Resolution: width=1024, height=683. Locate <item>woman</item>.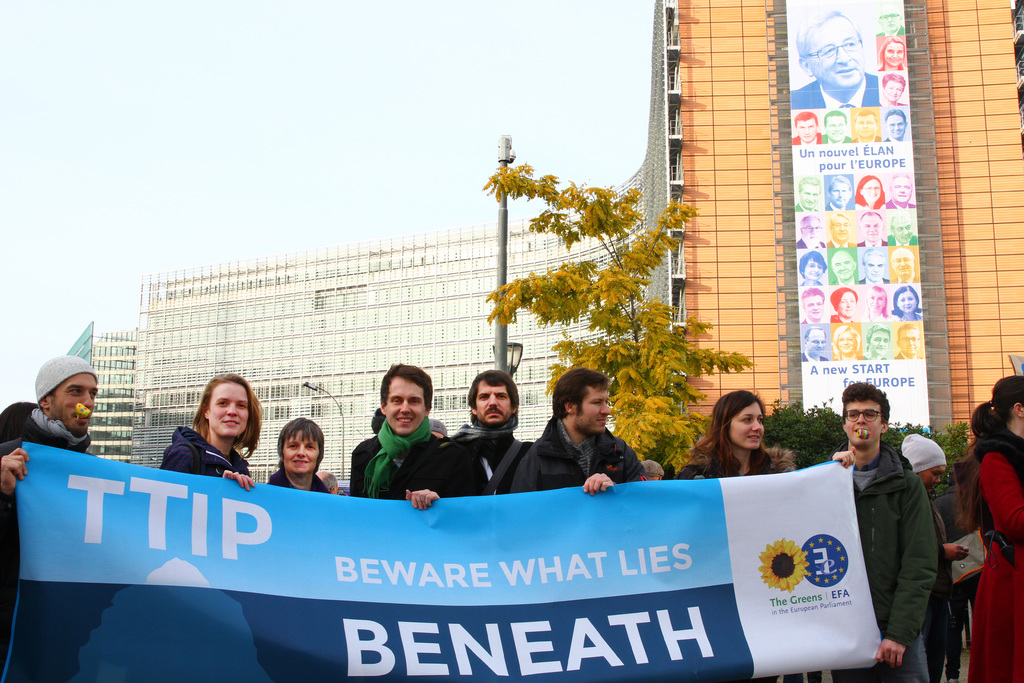
region(879, 37, 908, 69).
